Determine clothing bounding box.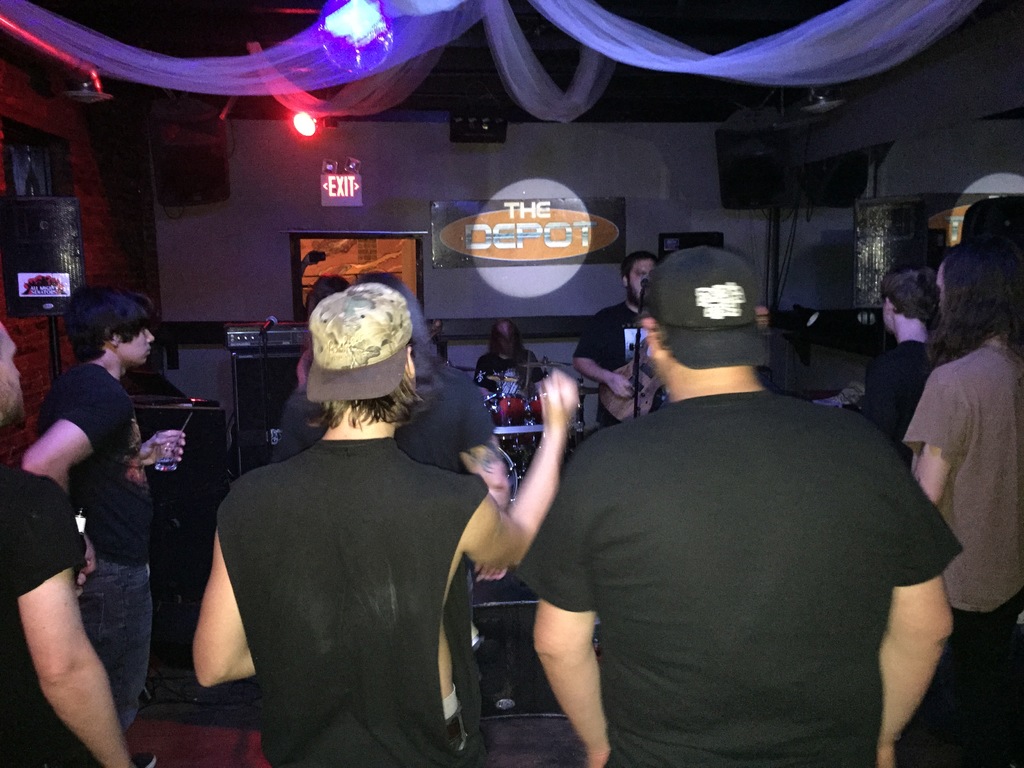
Determined: select_region(901, 331, 1023, 767).
